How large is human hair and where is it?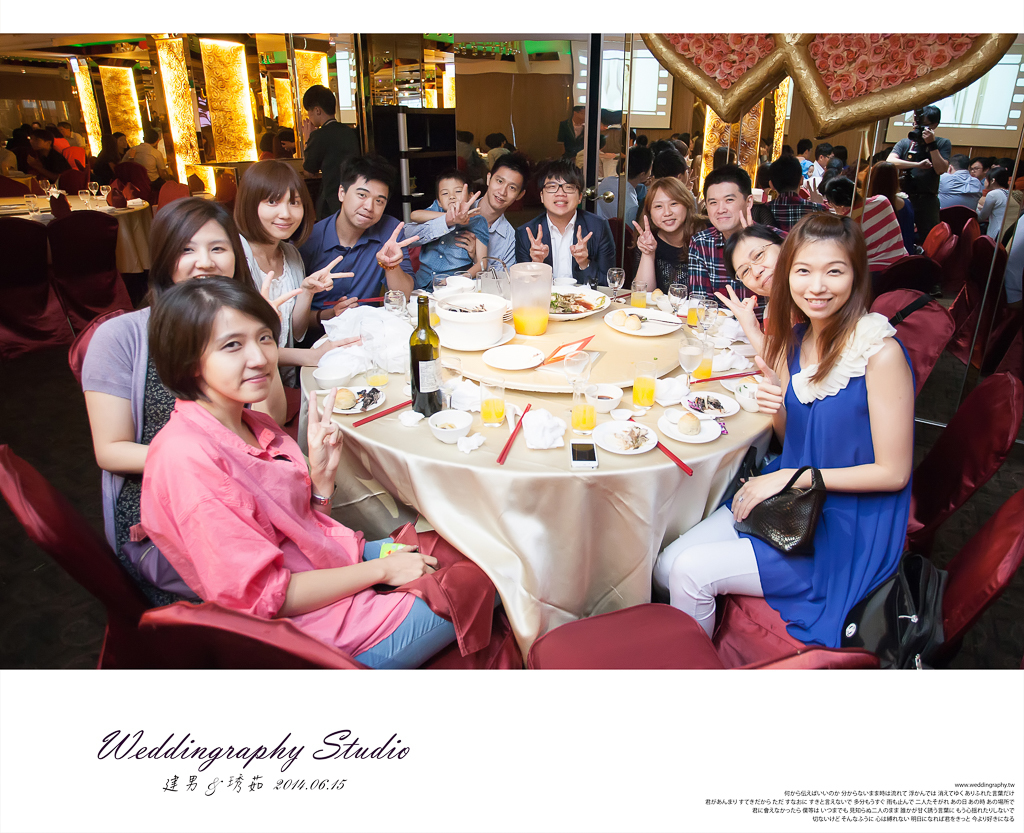
Bounding box: box(230, 156, 317, 245).
